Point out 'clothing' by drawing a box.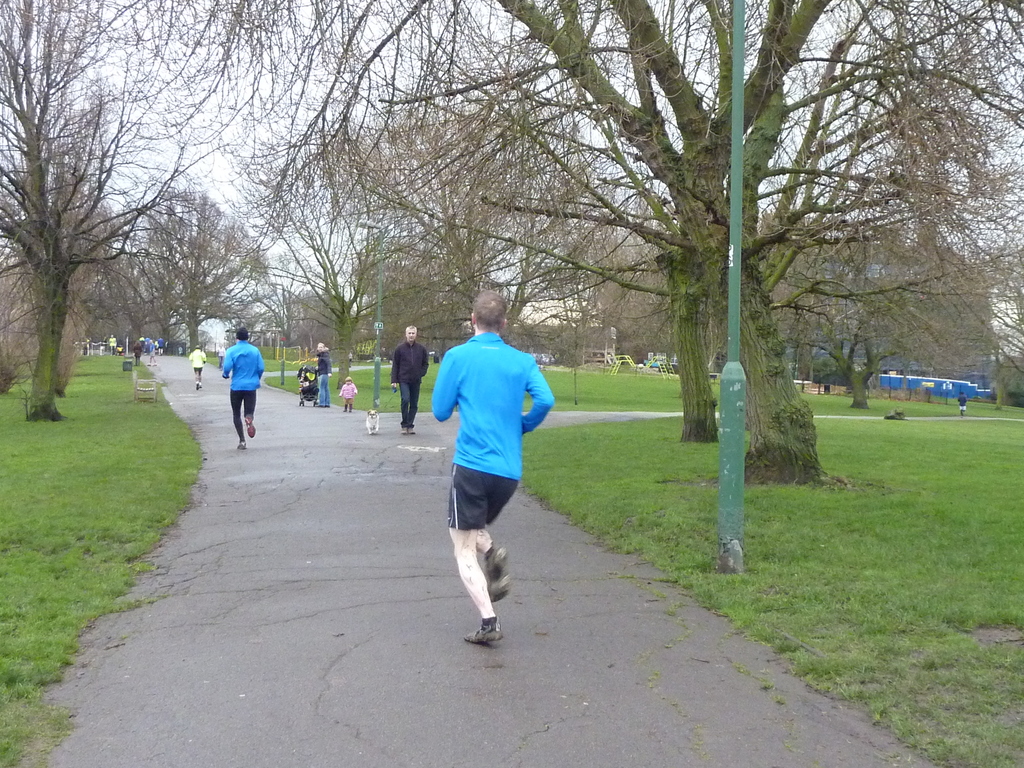
Rect(318, 351, 328, 380).
